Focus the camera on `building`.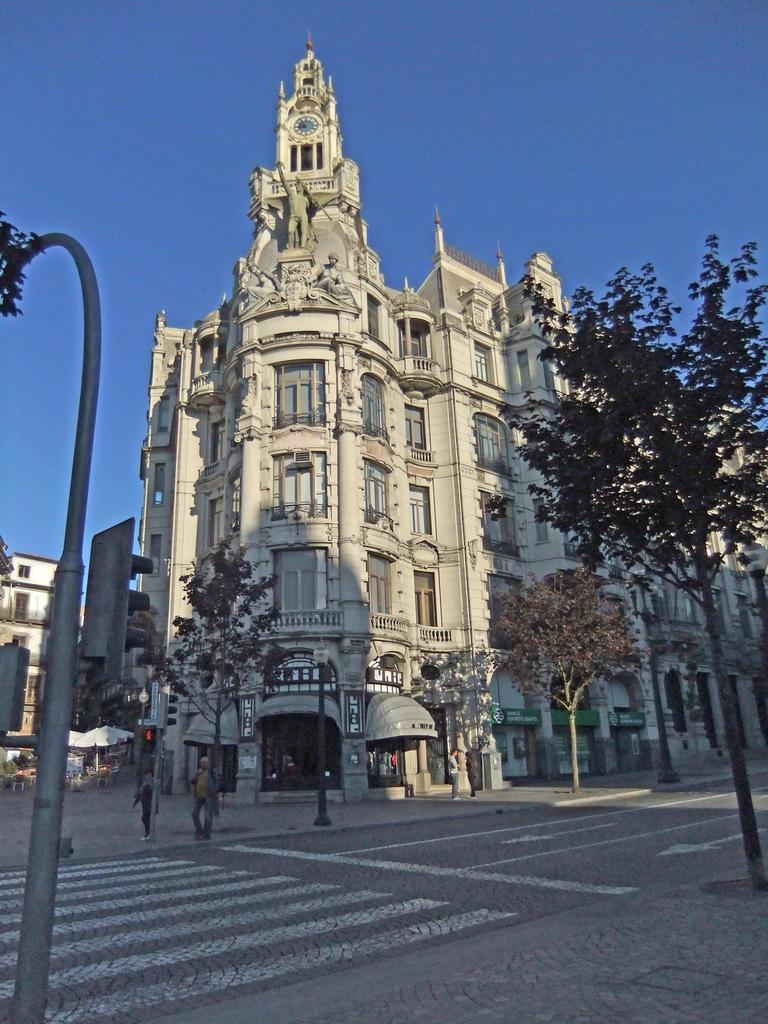
Focus region: <bbox>143, 22, 758, 807</bbox>.
